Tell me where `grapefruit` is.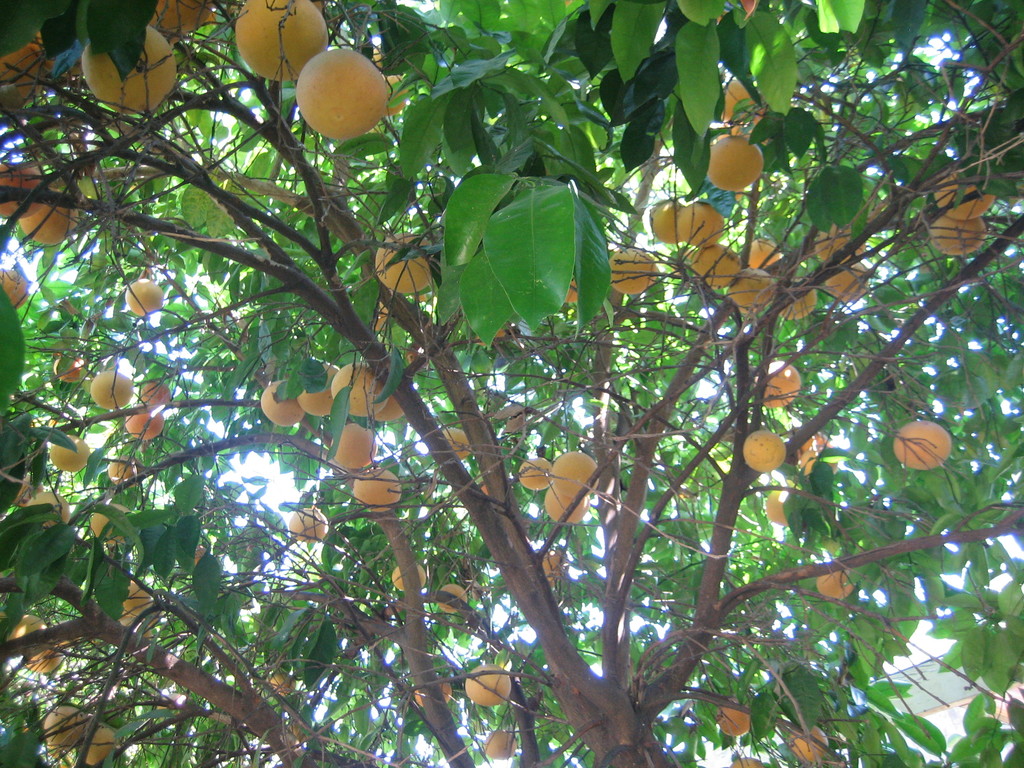
`grapefruit` is at left=0, top=262, right=29, bottom=302.
